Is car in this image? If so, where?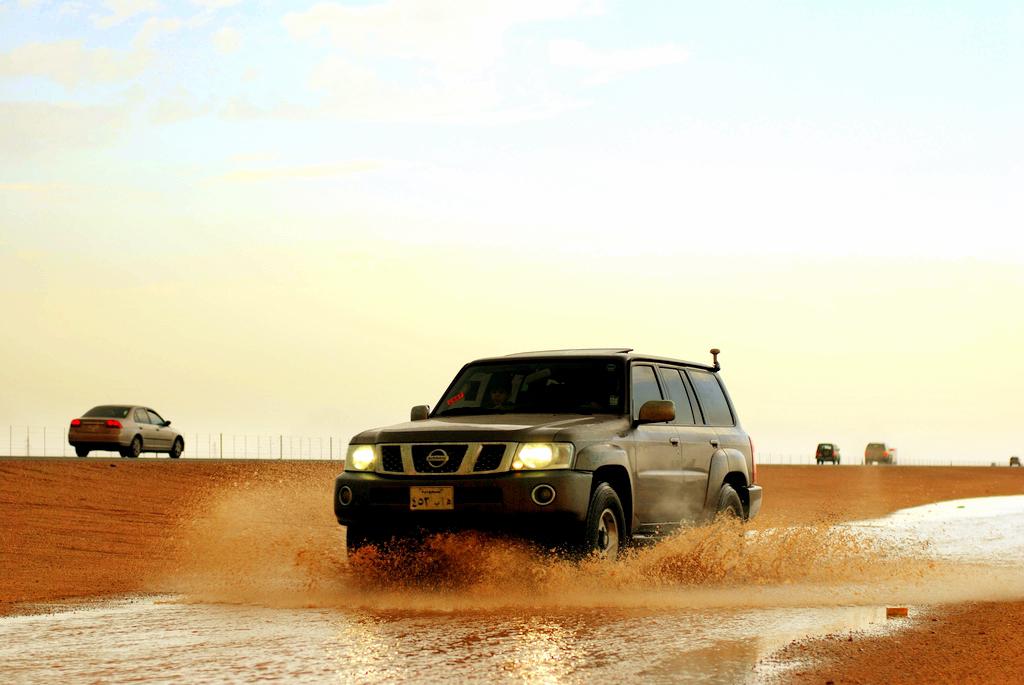
Yes, at bbox=[69, 408, 185, 457].
